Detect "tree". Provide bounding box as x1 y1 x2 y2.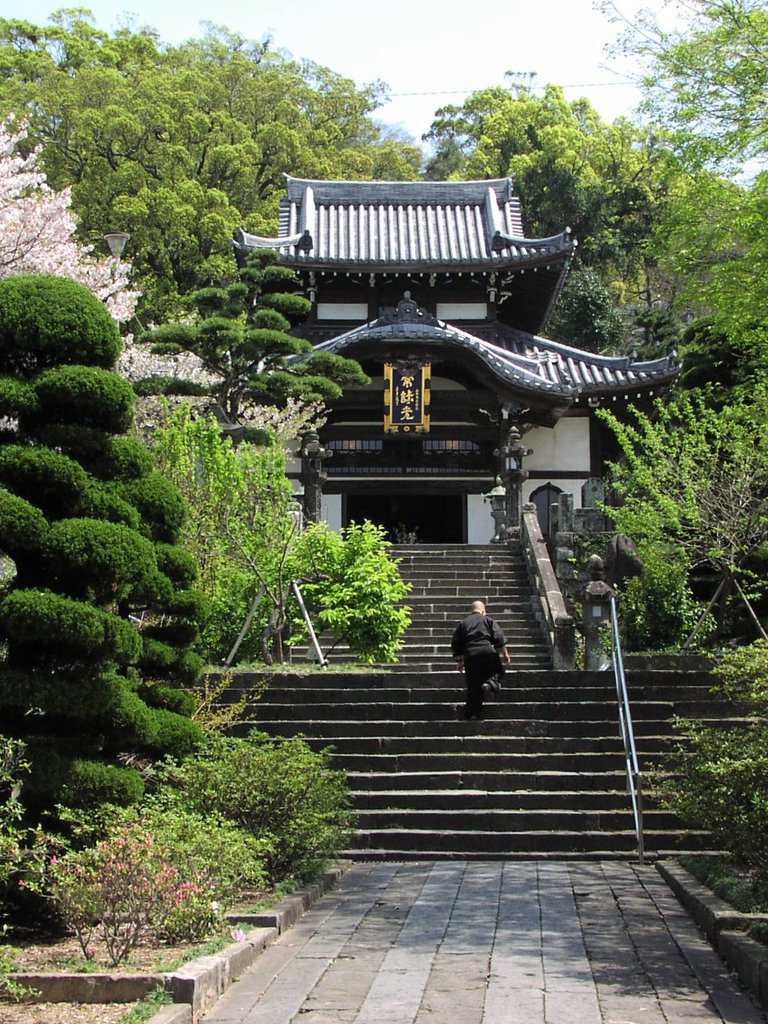
0 0 404 298.
